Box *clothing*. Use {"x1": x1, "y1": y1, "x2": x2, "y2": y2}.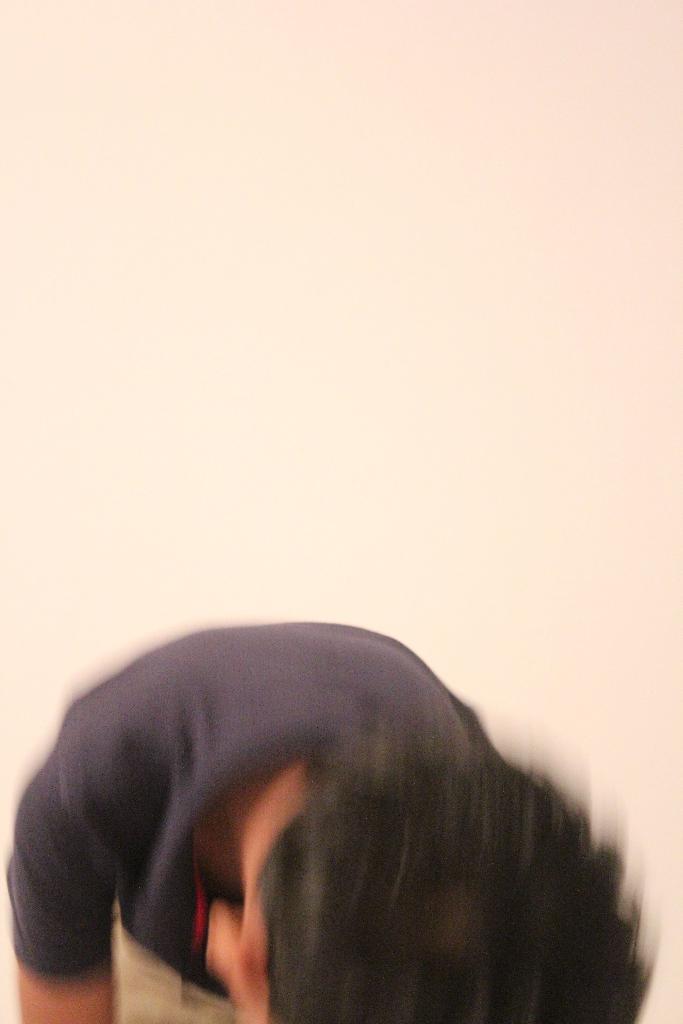
{"x1": 0, "y1": 607, "x2": 509, "y2": 1023}.
